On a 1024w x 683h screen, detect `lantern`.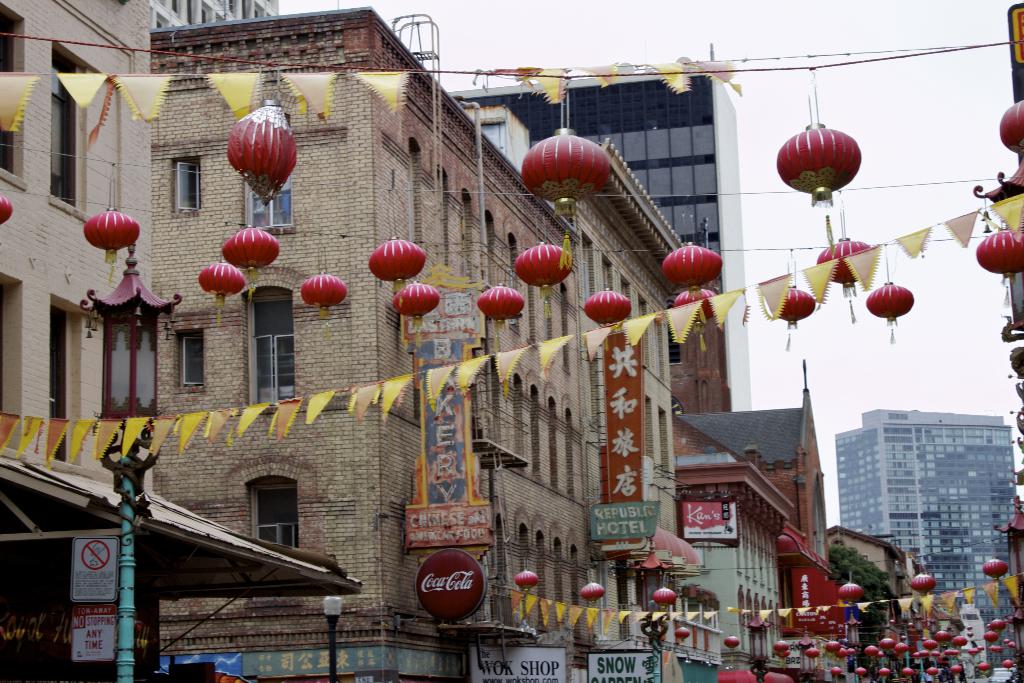
box(230, 69, 296, 205).
